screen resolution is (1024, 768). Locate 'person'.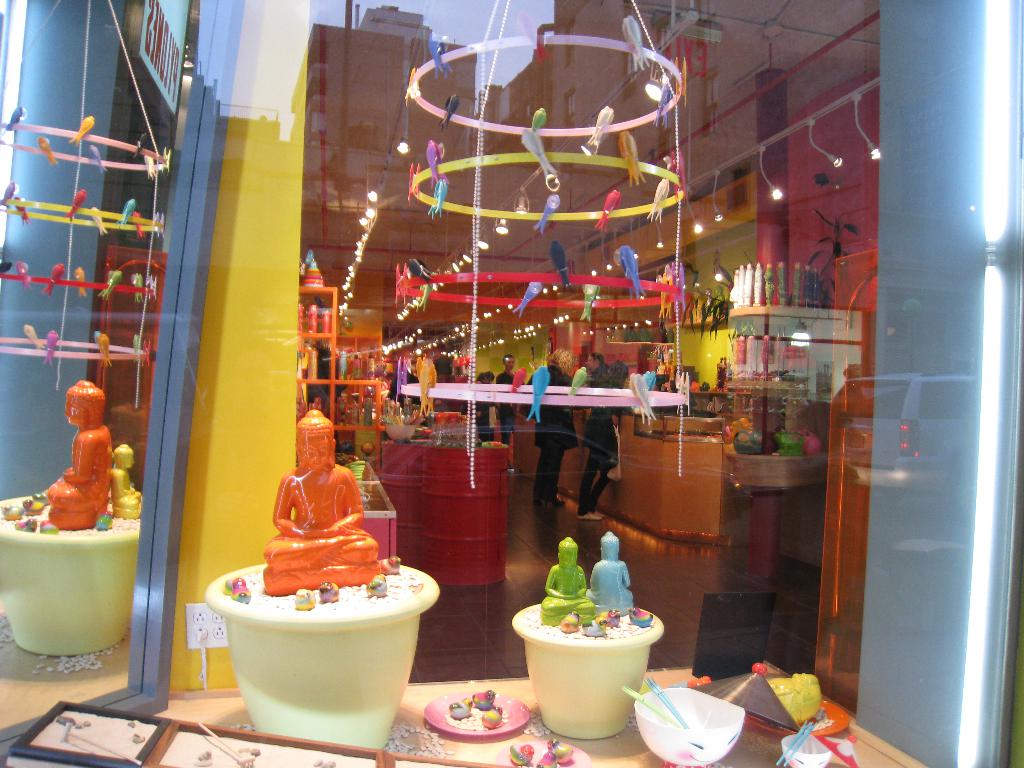
box=[528, 348, 580, 516].
